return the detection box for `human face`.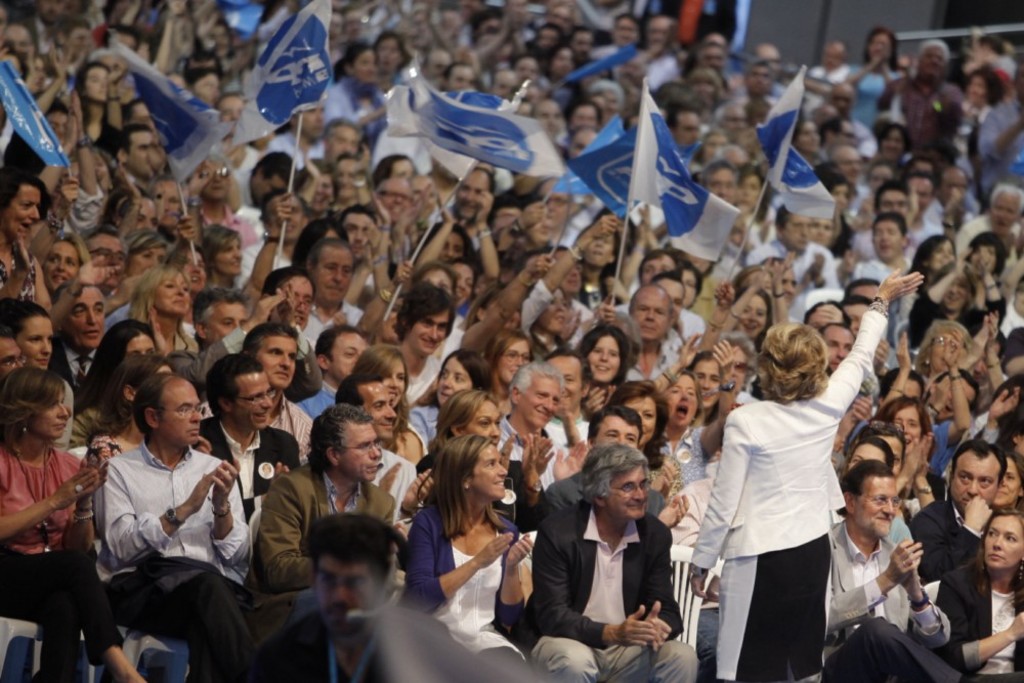
box(869, 37, 888, 65).
